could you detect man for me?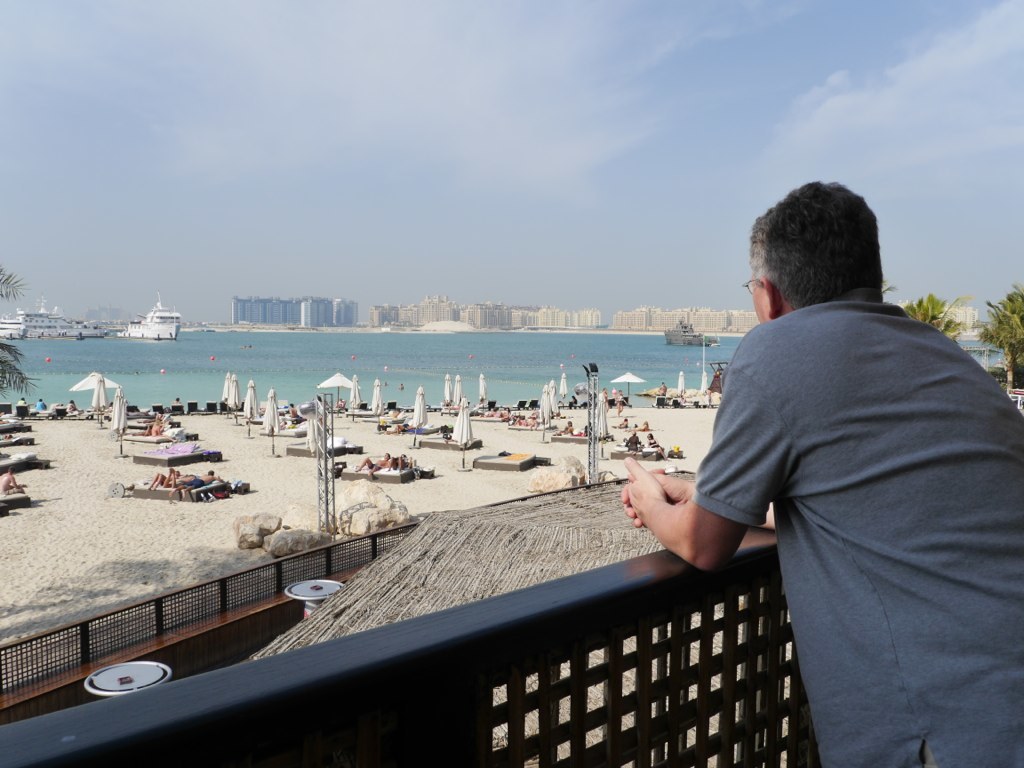
Detection result: 652,183,1012,731.
